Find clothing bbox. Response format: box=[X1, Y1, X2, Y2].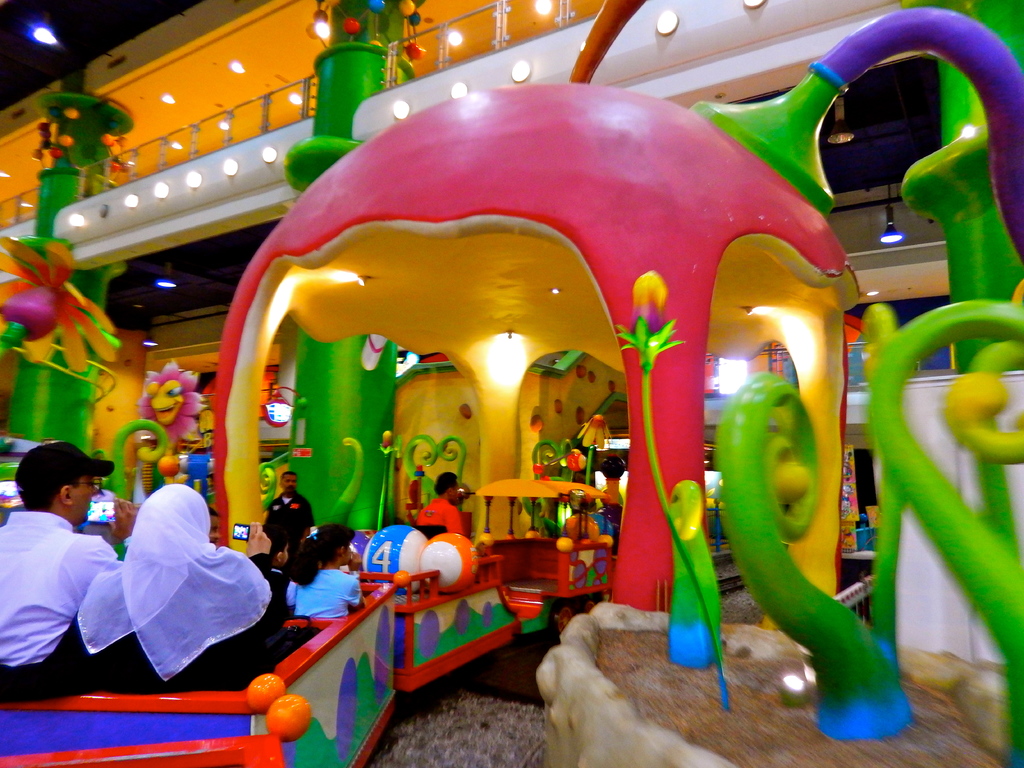
box=[6, 545, 294, 704].
